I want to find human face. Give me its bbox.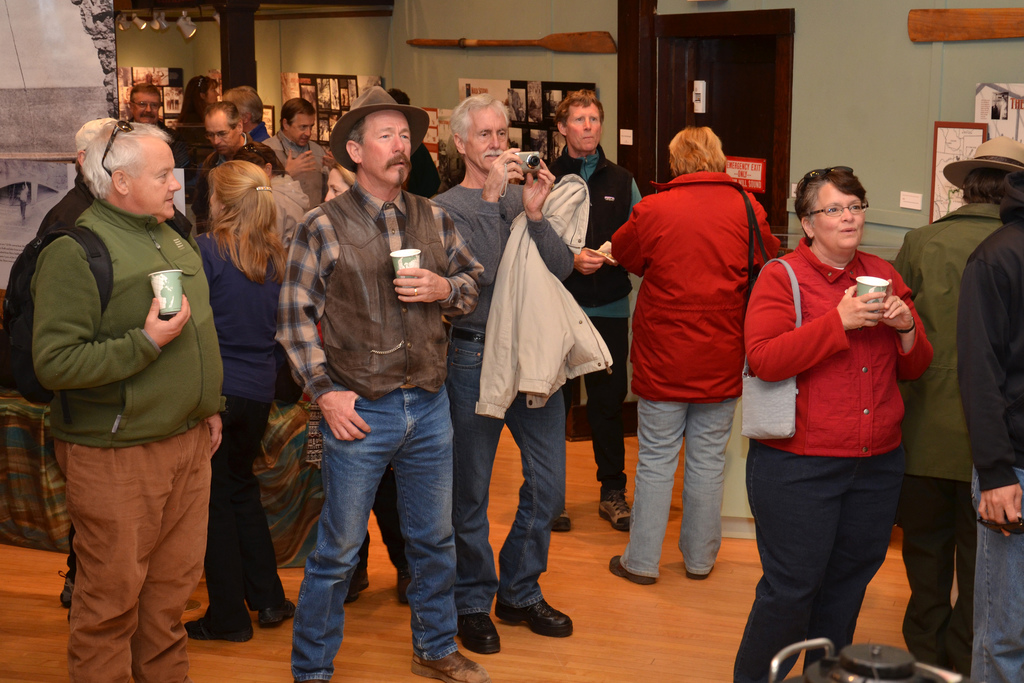
566/104/600/152.
